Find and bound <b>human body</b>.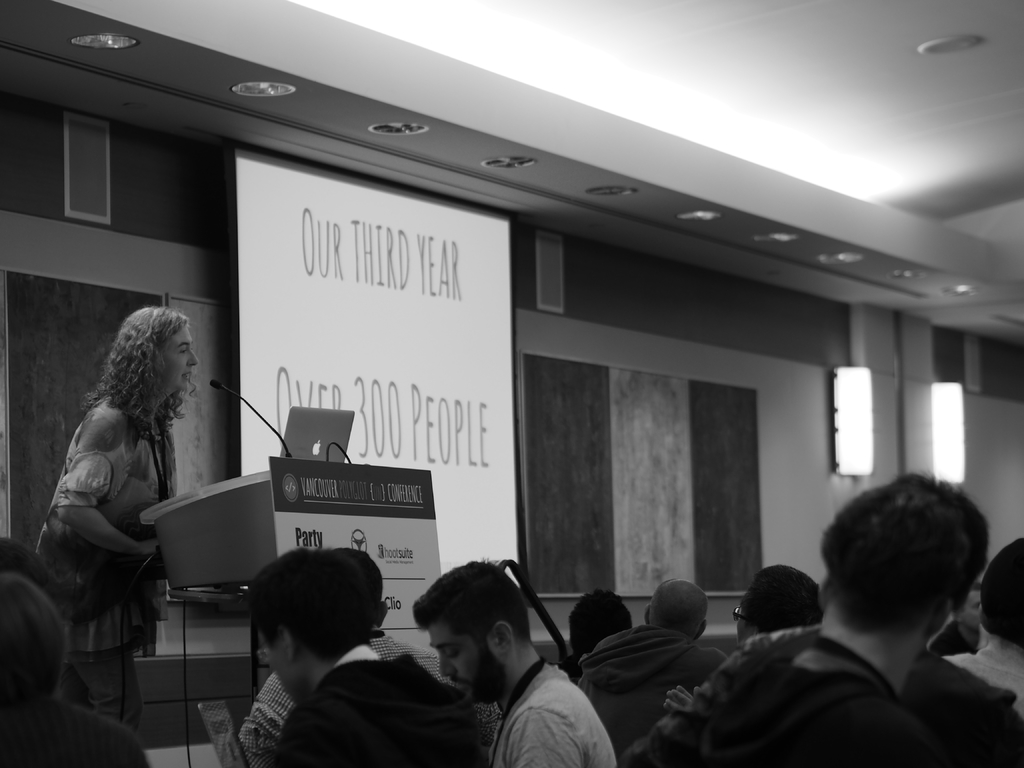
Bound: crop(945, 636, 1023, 719).
